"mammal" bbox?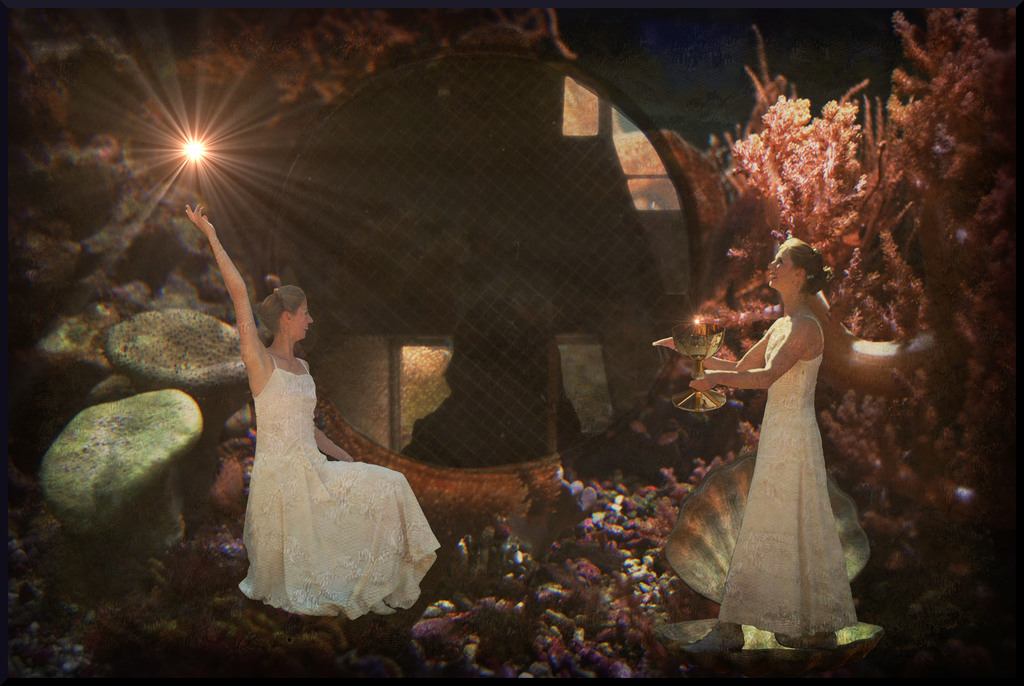
{"x1": 650, "y1": 239, "x2": 837, "y2": 653}
